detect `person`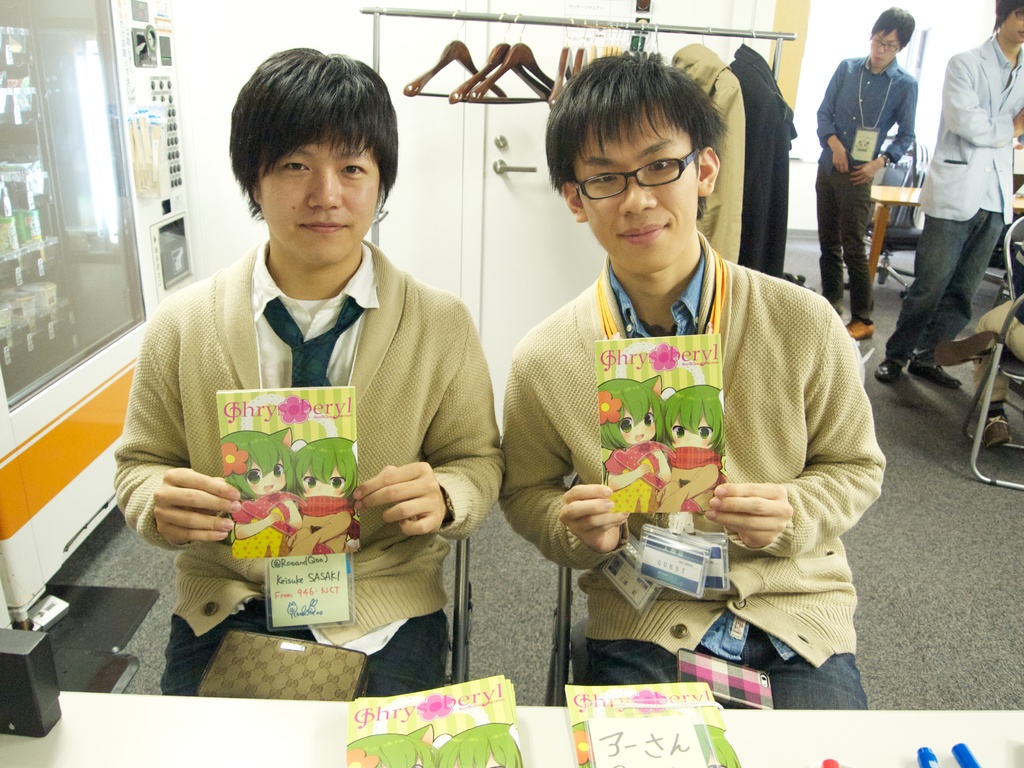
(left=498, top=48, right=890, bottom=709)
